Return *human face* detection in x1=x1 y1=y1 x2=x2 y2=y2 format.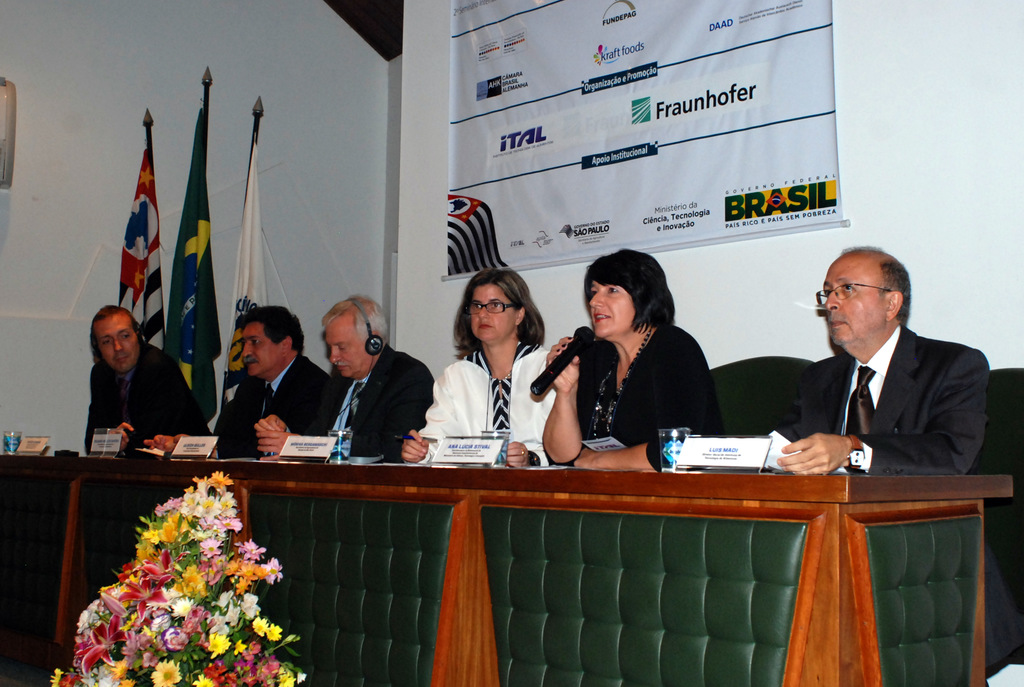
x1=821 y1=264 x2=886 y2=348.
